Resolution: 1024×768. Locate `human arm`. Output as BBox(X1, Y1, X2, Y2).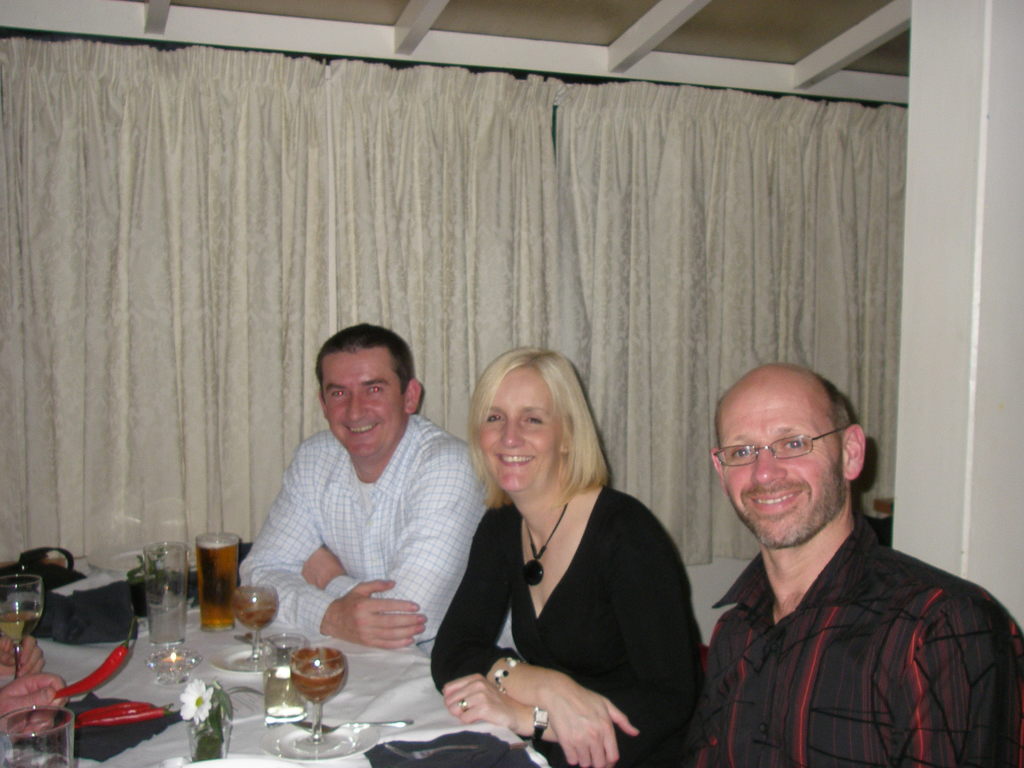
BBox(438, 521, 707, 743).
